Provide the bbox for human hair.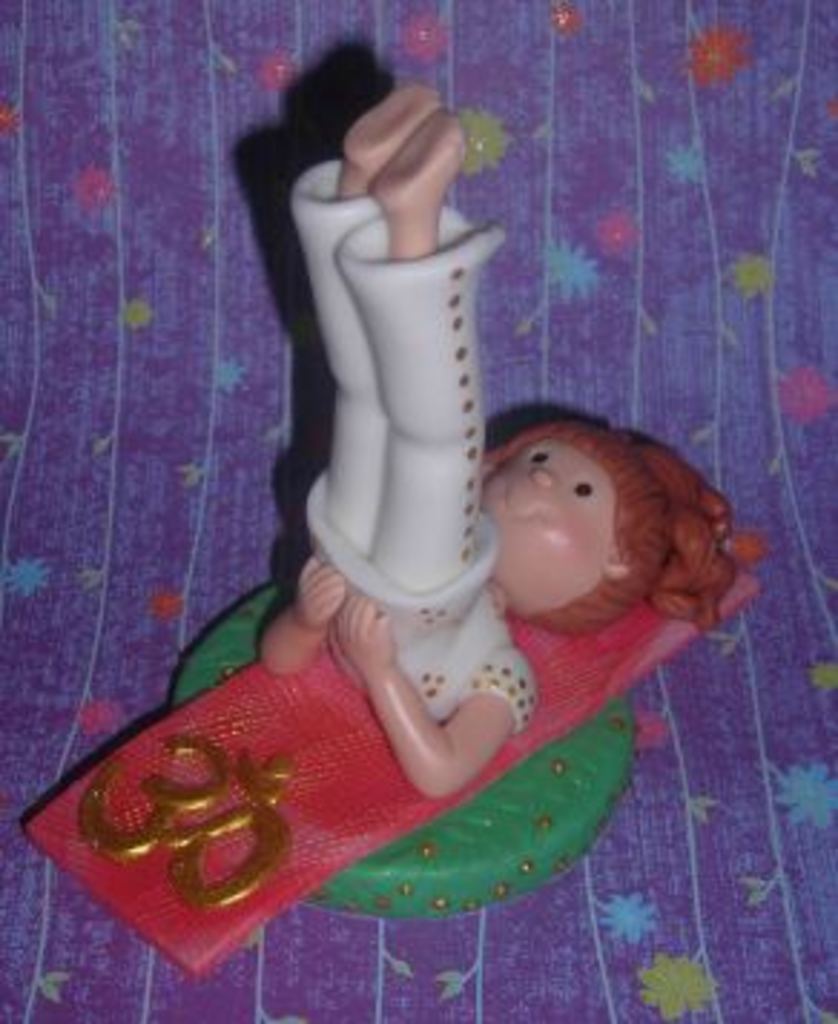
select_region(468, 419, 749, 628).
